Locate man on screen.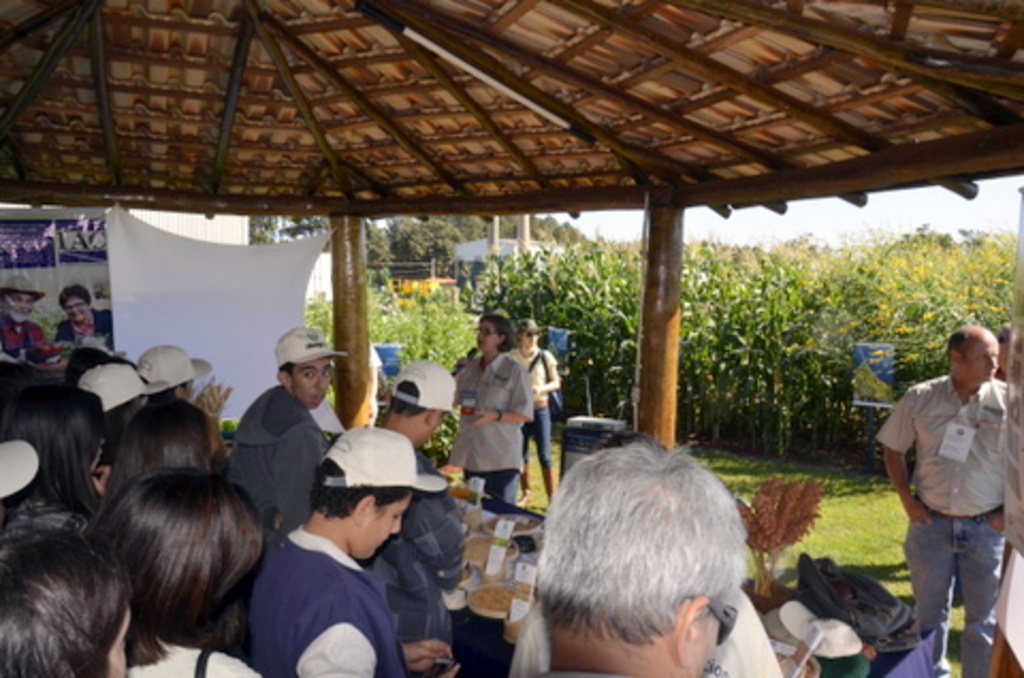
On screen at x1=866 y1=294 x2=1015 y2=677.
